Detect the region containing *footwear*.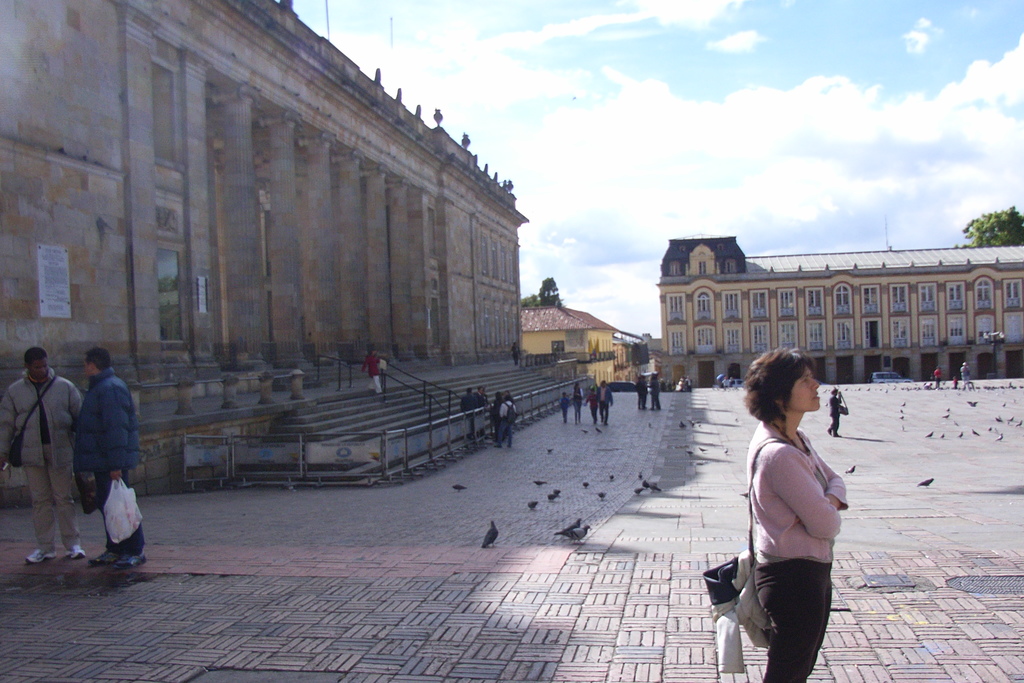
70:547:84:559.
